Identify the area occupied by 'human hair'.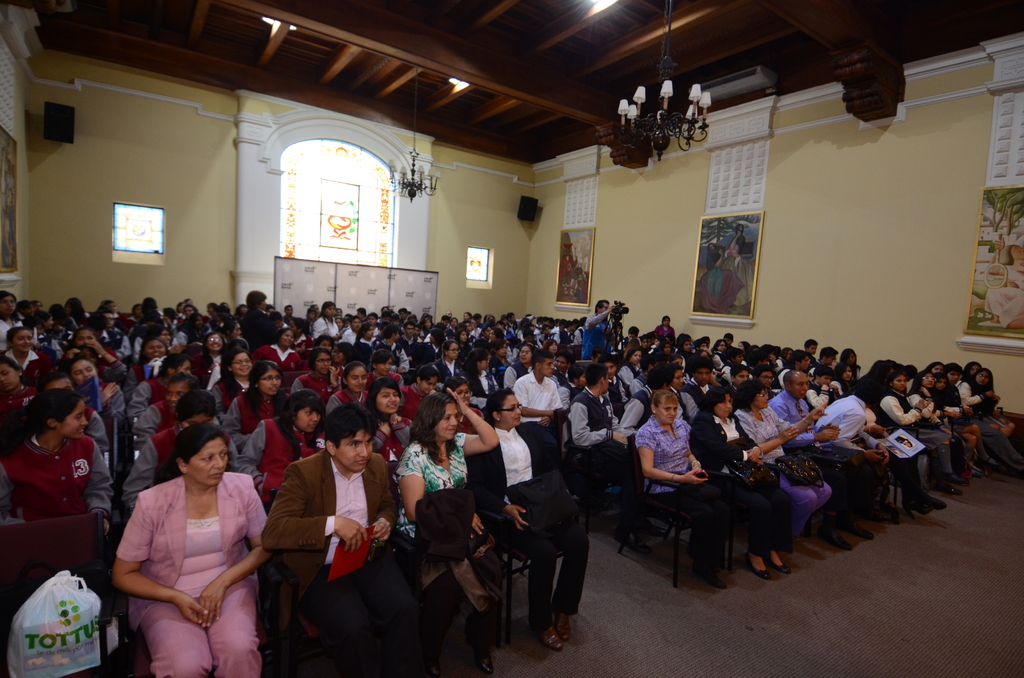
Area: (764,342,772,354).
